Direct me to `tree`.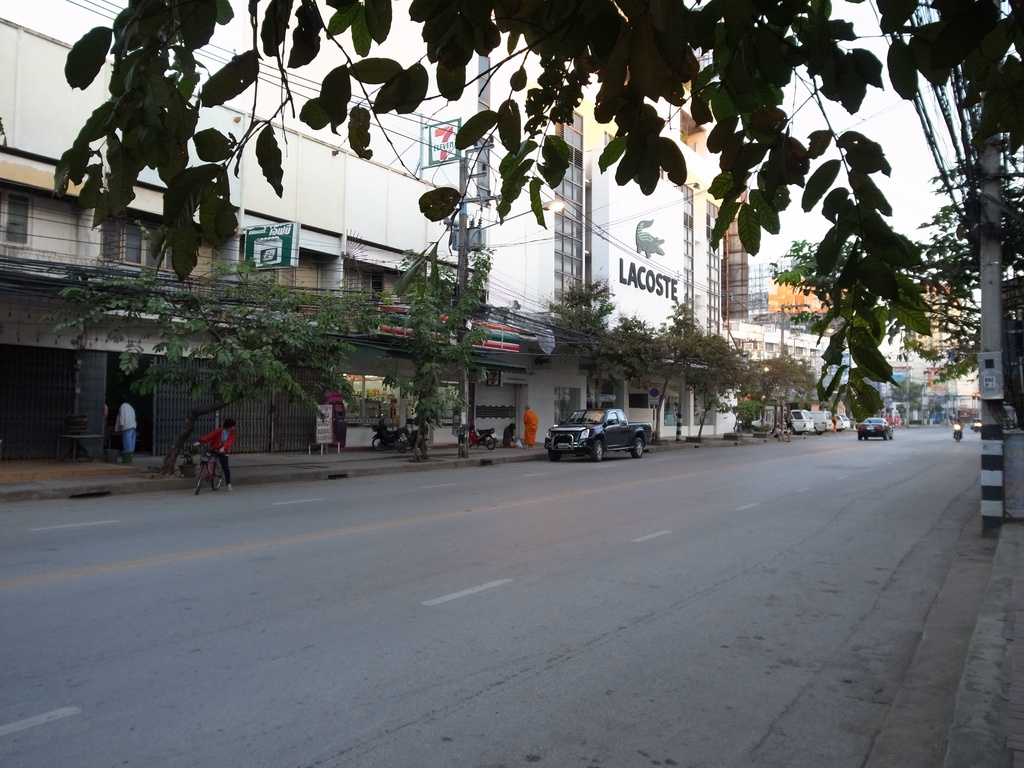
Direction: bbox=(675, 292, 756, 447).
